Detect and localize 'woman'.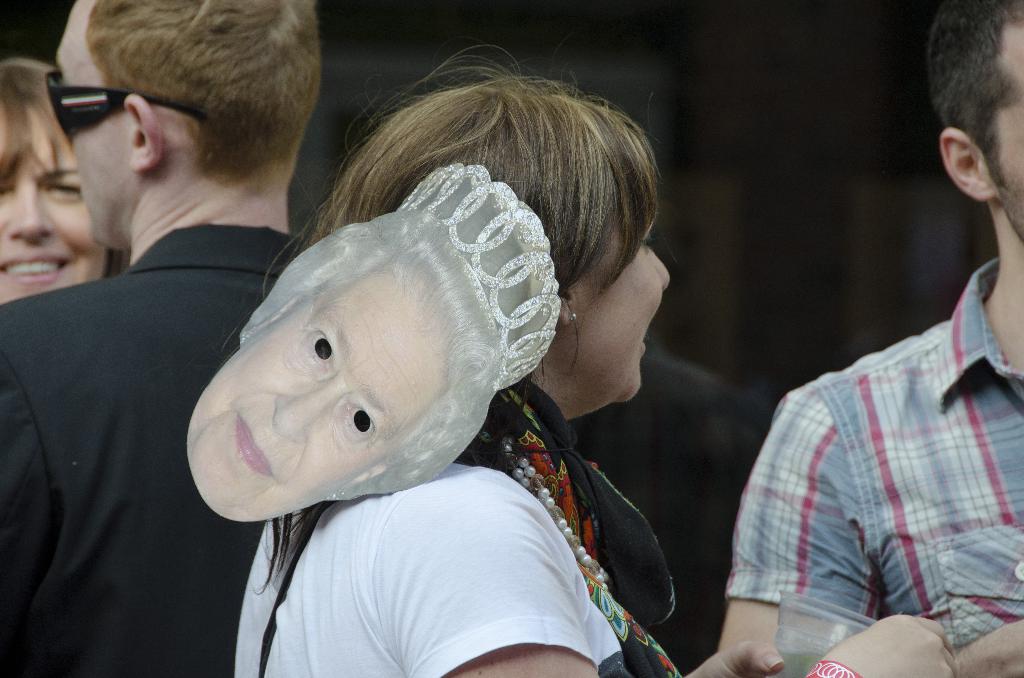
Localized at 0,54,132,304.
